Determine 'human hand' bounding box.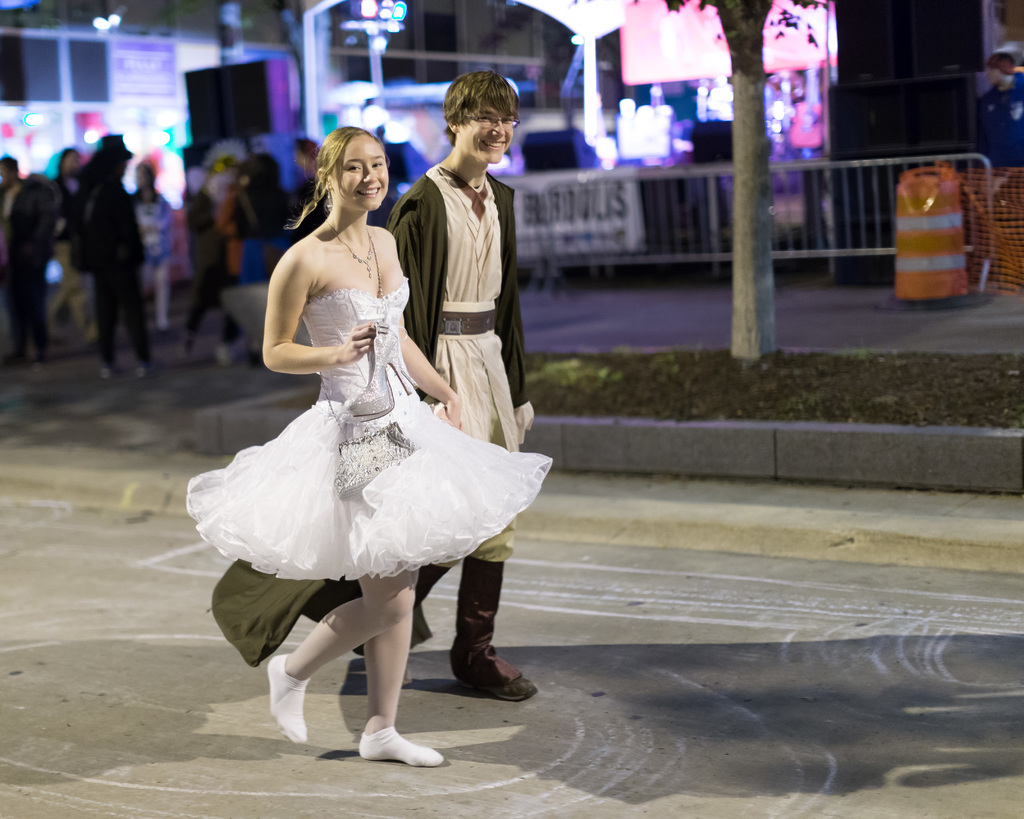
Determined: l=510, t=398, r=536, b=443.
